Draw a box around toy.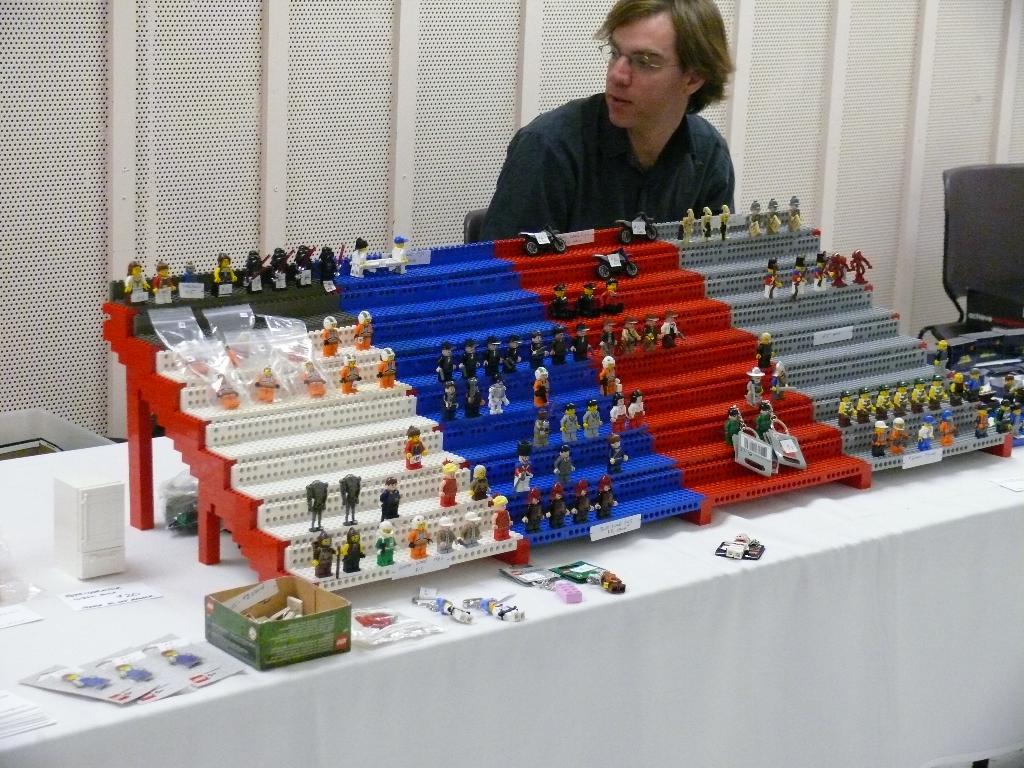
(121, 667, 149, 683).
